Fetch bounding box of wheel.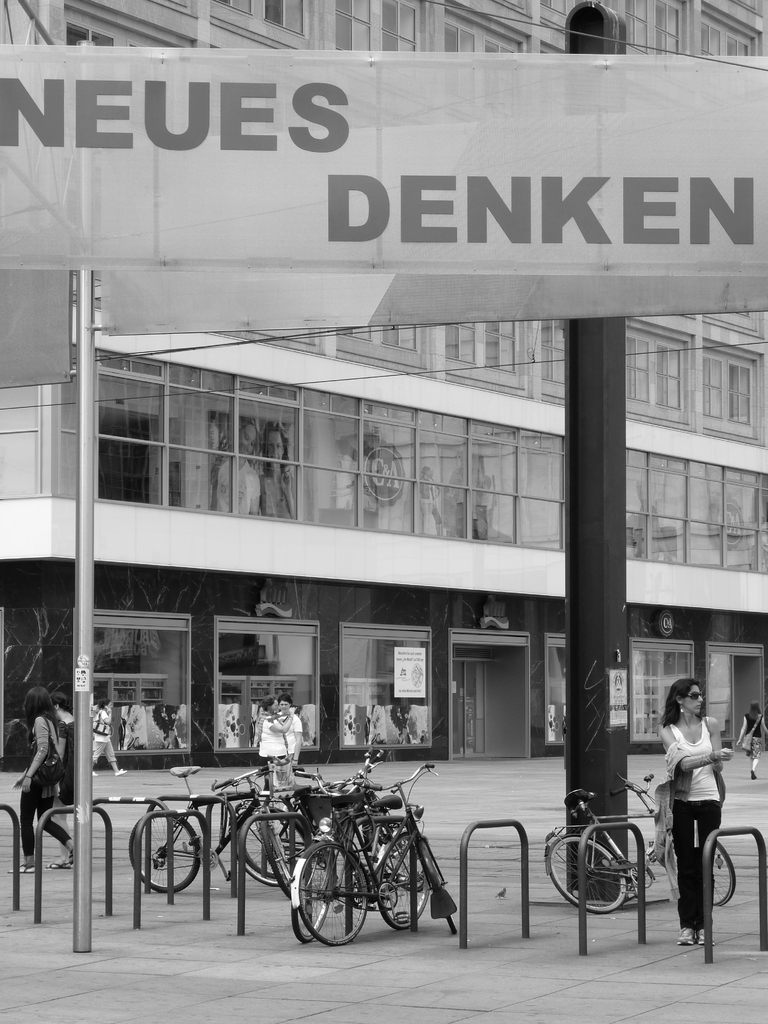
Bbox: box(659, 820, 744, 915).
